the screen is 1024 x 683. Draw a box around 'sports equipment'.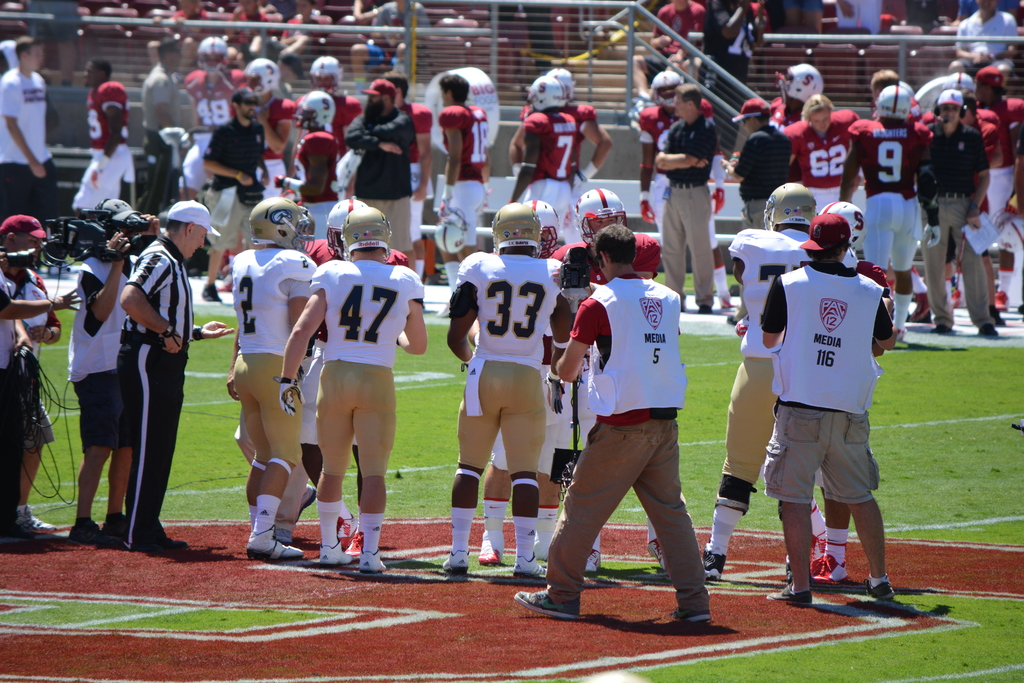
x1=333 y1=512 x2=357 y2=544.
